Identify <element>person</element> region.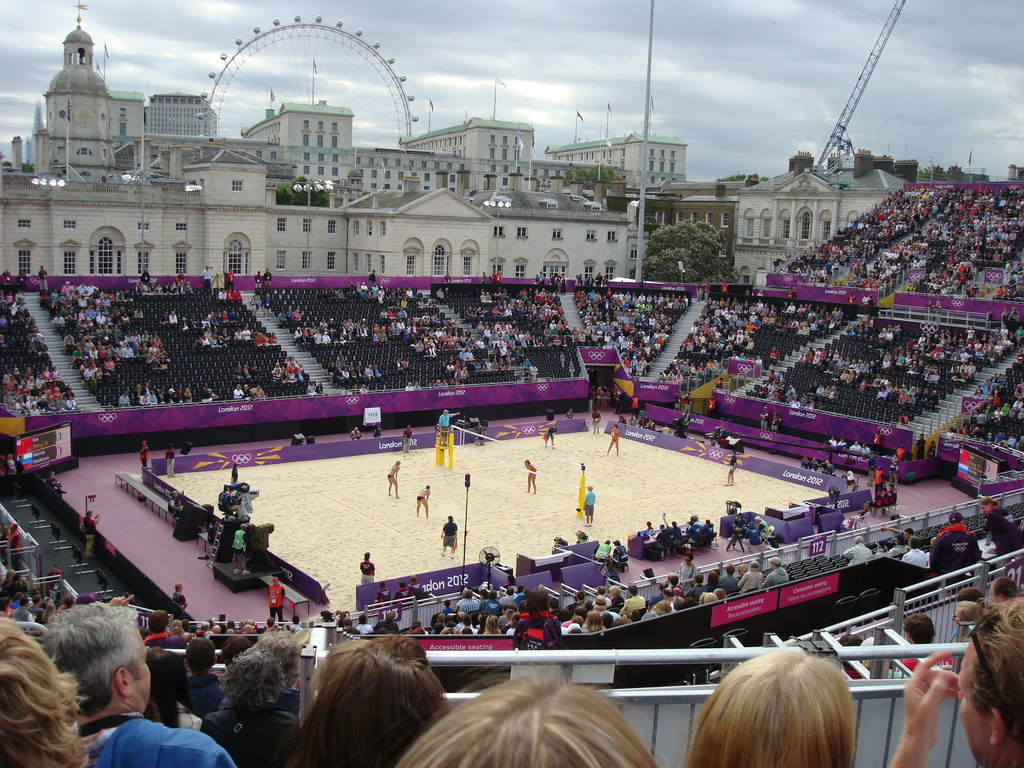
Region: [883,486,890,513].
